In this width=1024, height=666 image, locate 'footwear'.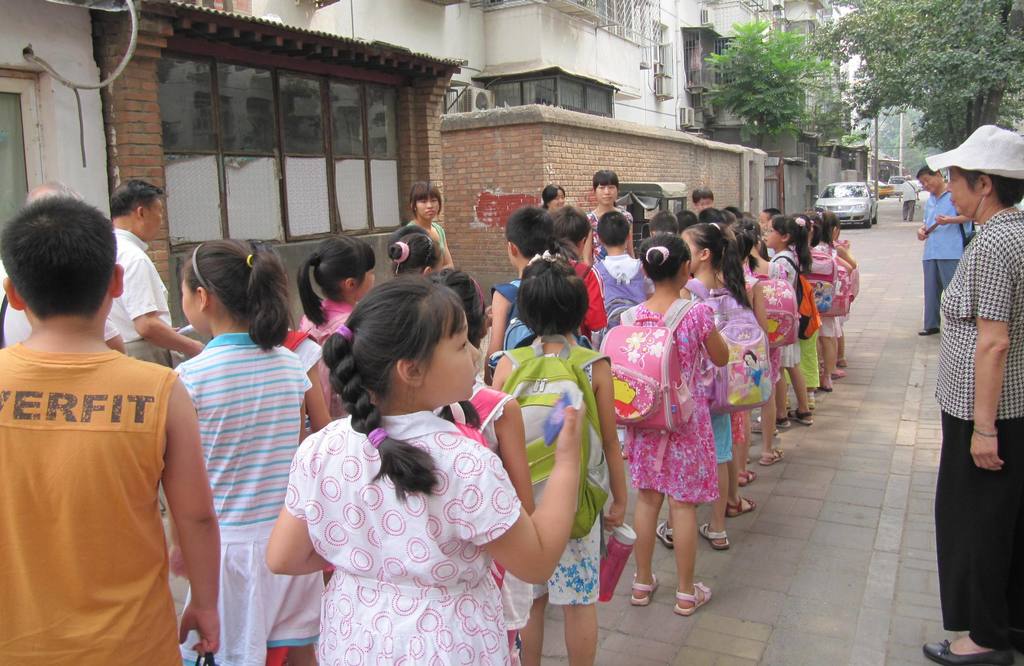
Bounding box: {"left": 654, "top": 519, "right": 675, "bottom": 550}.
